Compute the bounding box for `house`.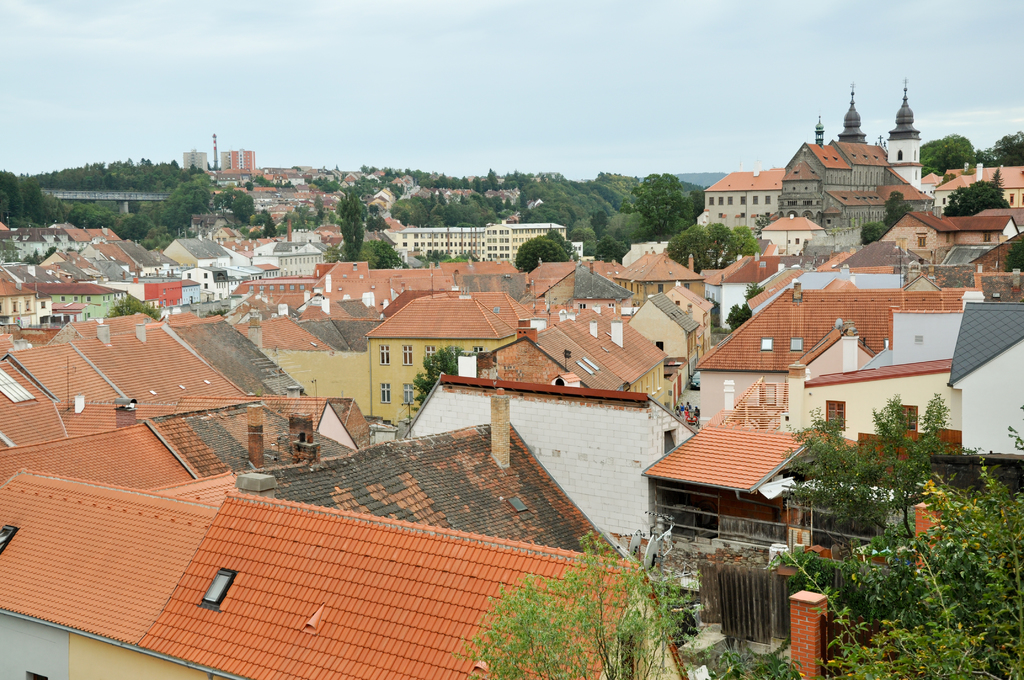
locate(607, 254, 696, 297).
